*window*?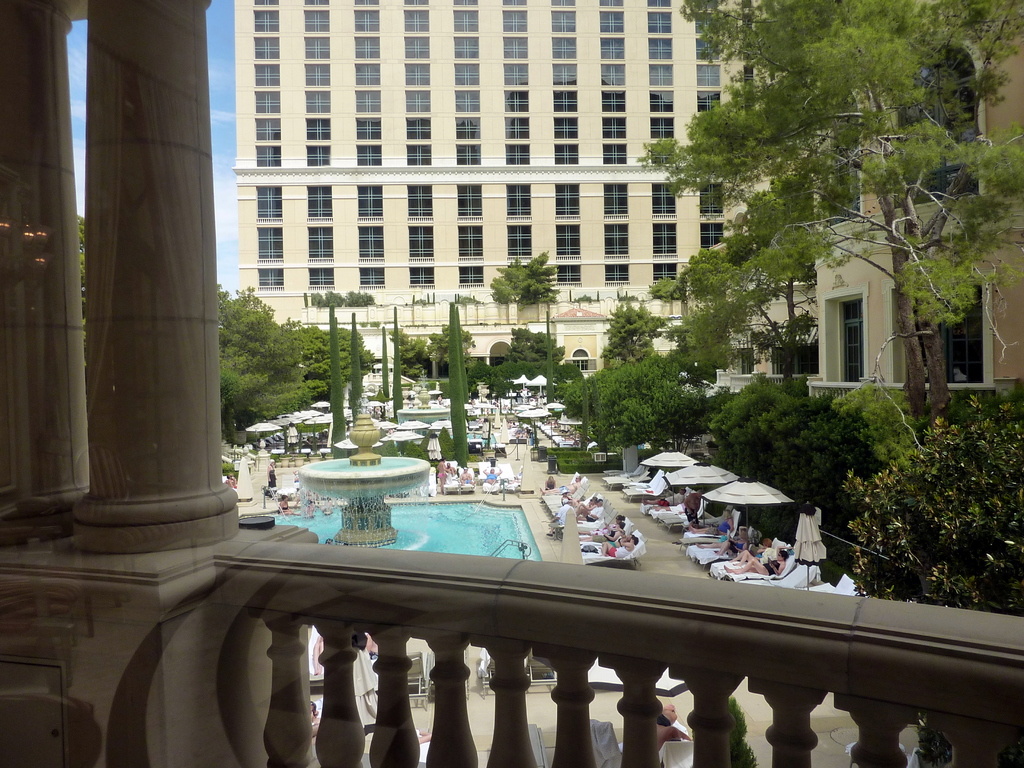
<box>648,88,675,116</box>
